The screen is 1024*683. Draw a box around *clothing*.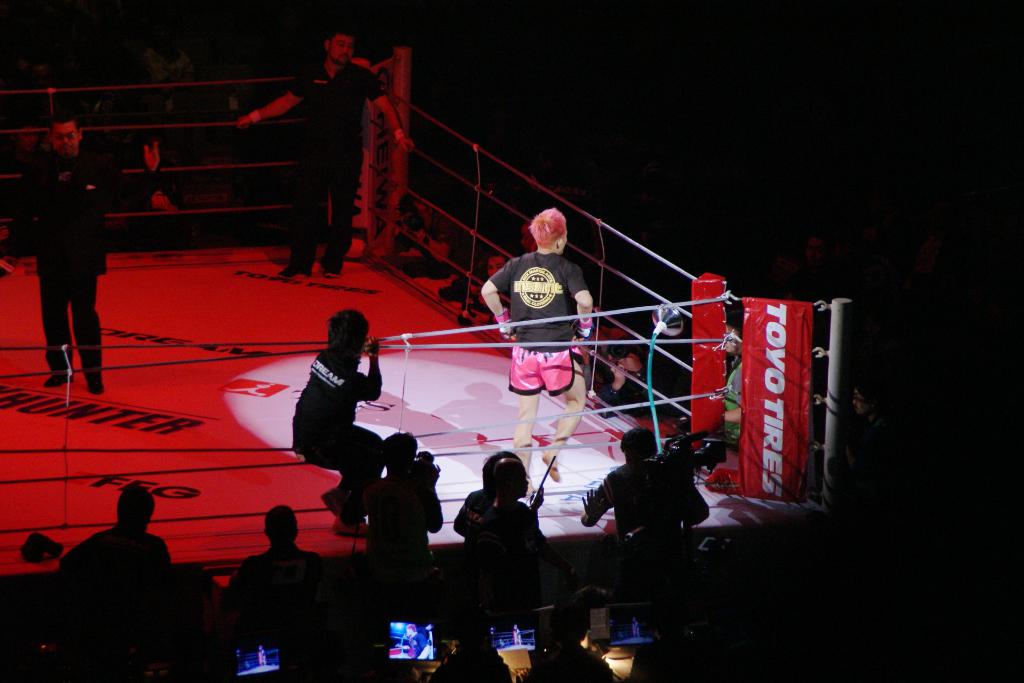
select_region(215, 538, 325, 616).
